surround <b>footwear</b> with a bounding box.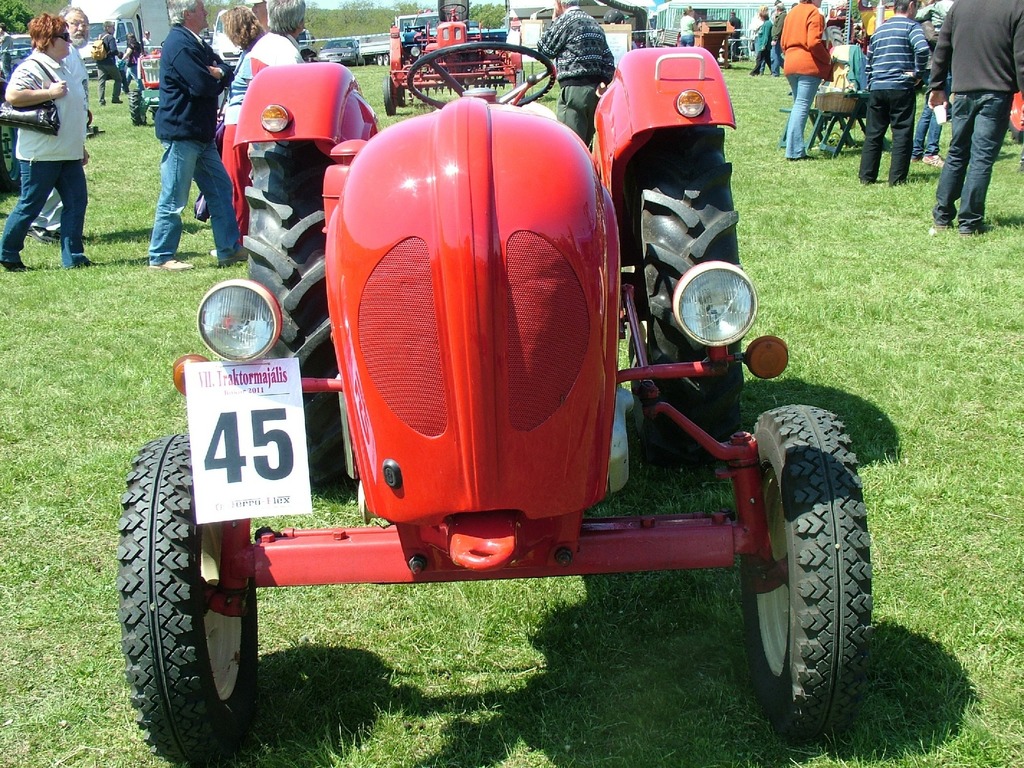
(x1=956, y1=231, x2=976, y2=237).
